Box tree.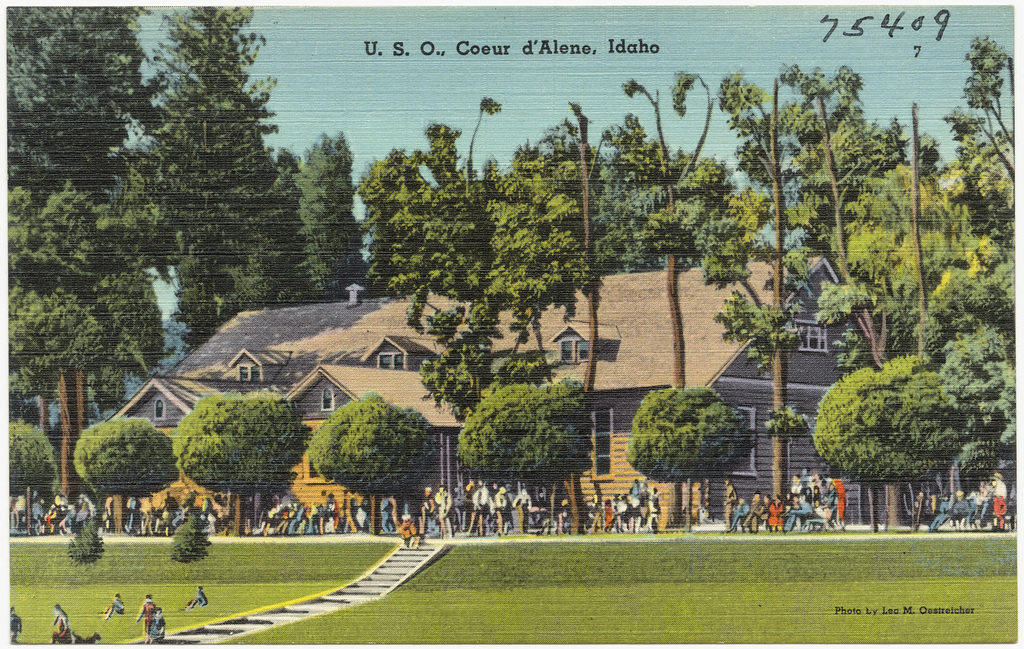
[left=459, top=384, right=599, bottom=534].
